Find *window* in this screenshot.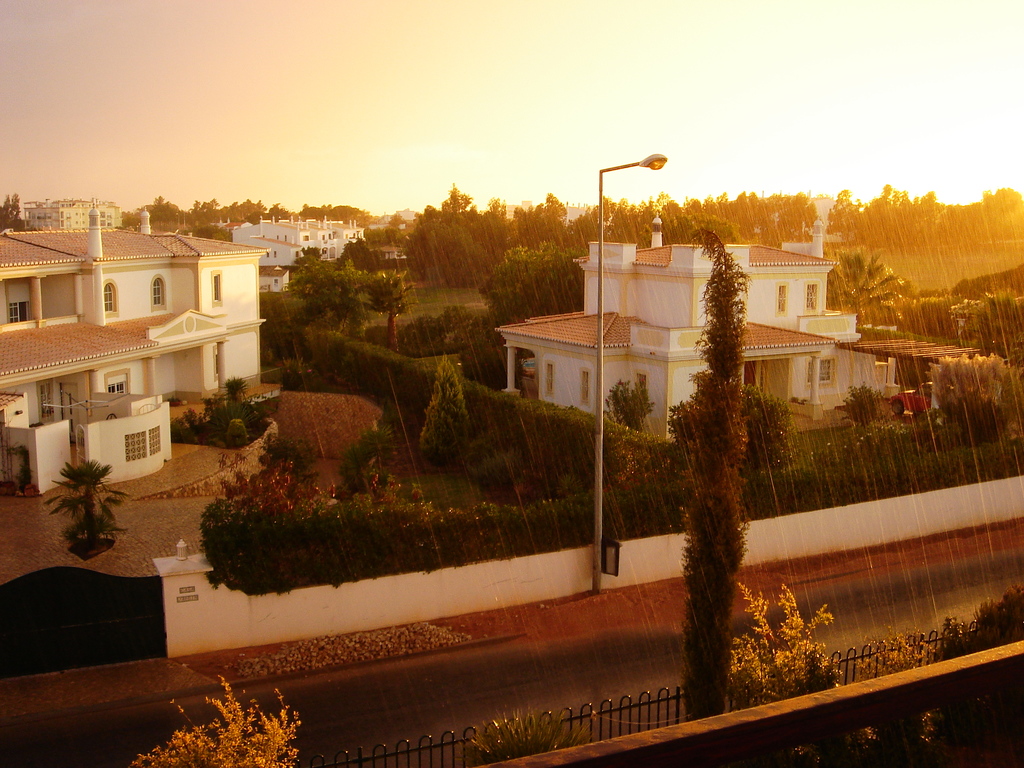
The bounding box for *window* is 810, 286, 819, 308.
